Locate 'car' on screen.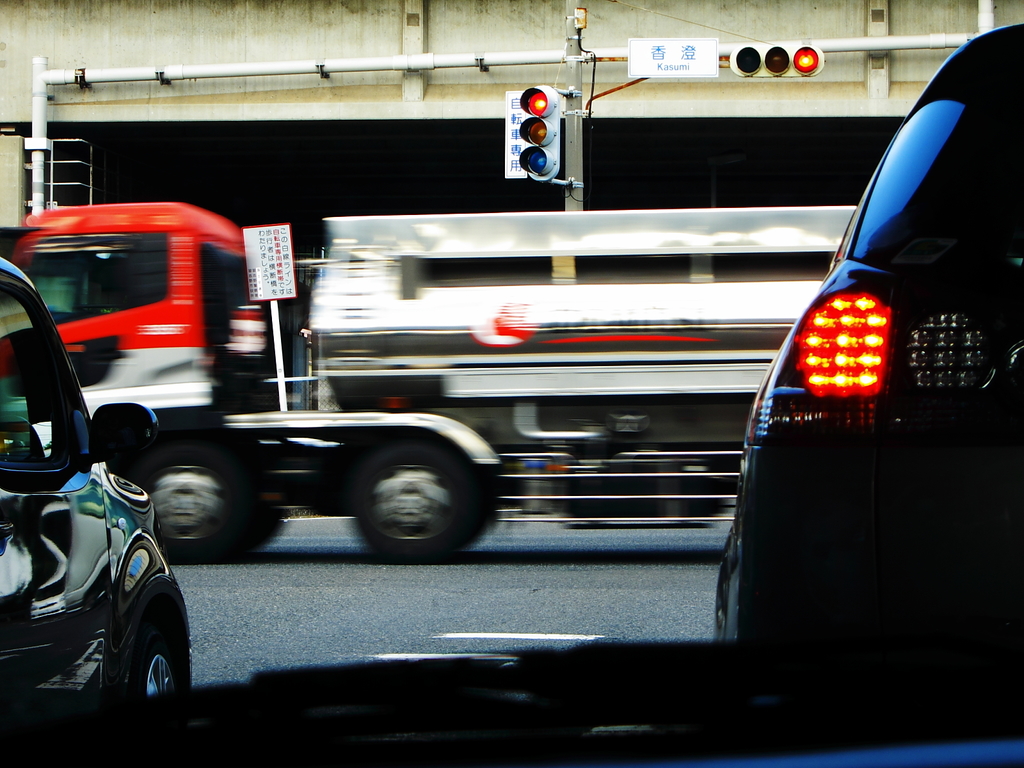
On screen at [715,24,1023,639].
